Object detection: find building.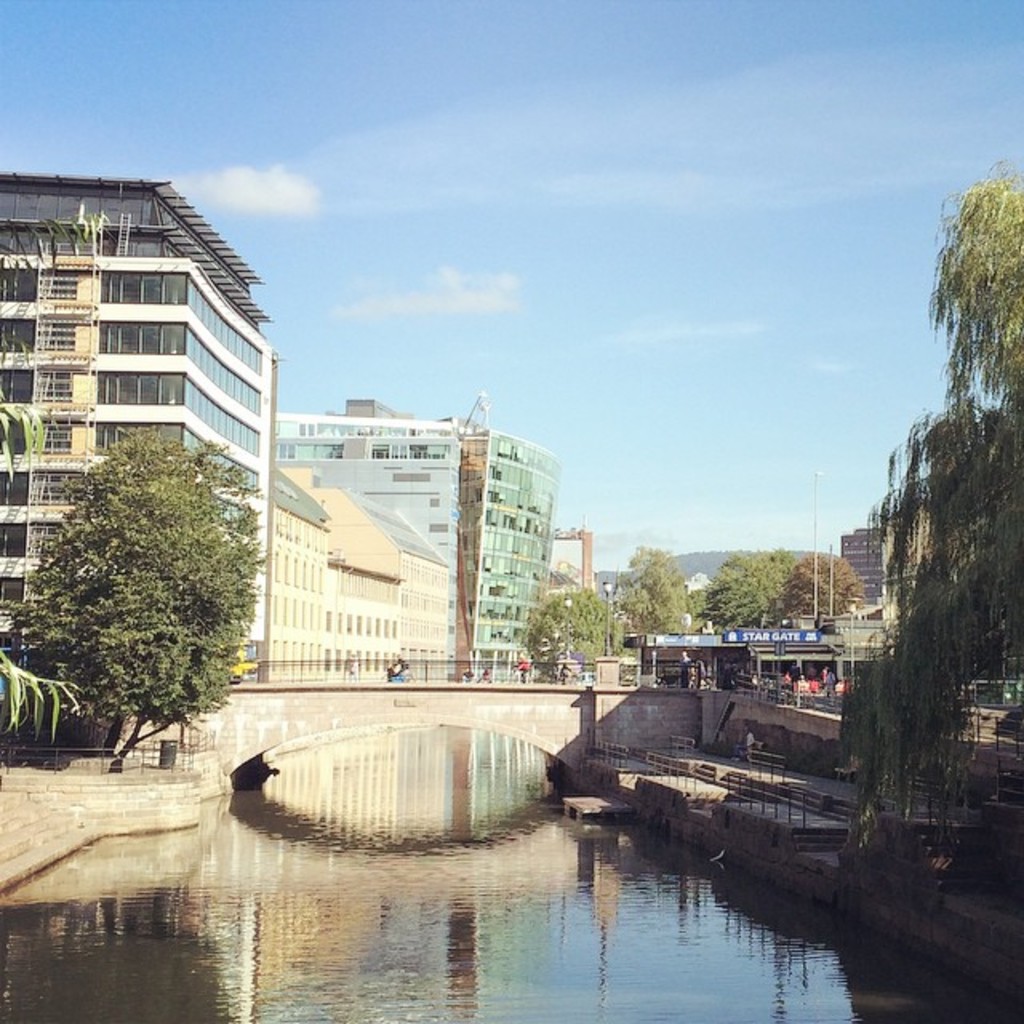
box=[266, 472, 446, 683].
